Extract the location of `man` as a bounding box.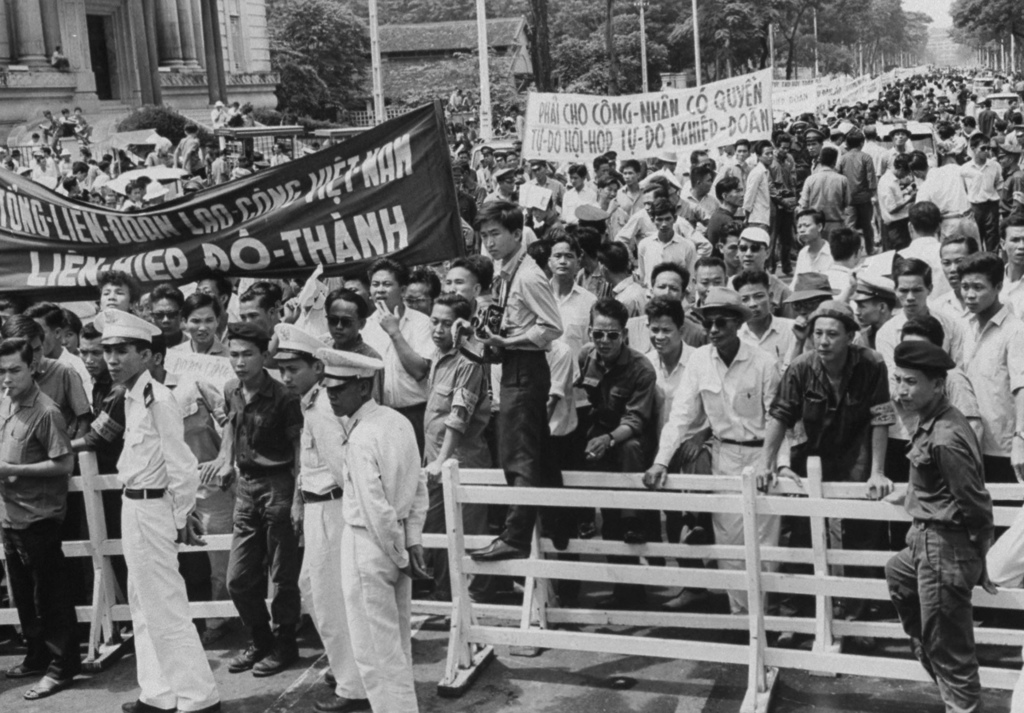
<bbox>572, 300, 659, 613</bbox>.
